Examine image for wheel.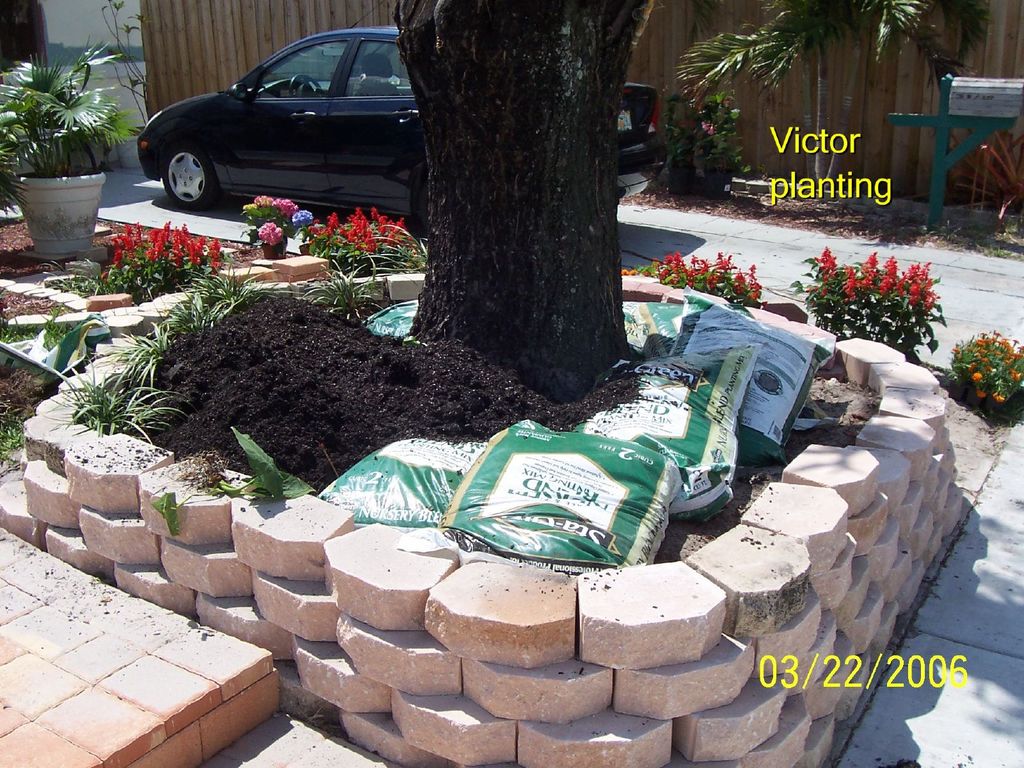
Examination result: x1=161 y1=147 x2=220 y2=212.
